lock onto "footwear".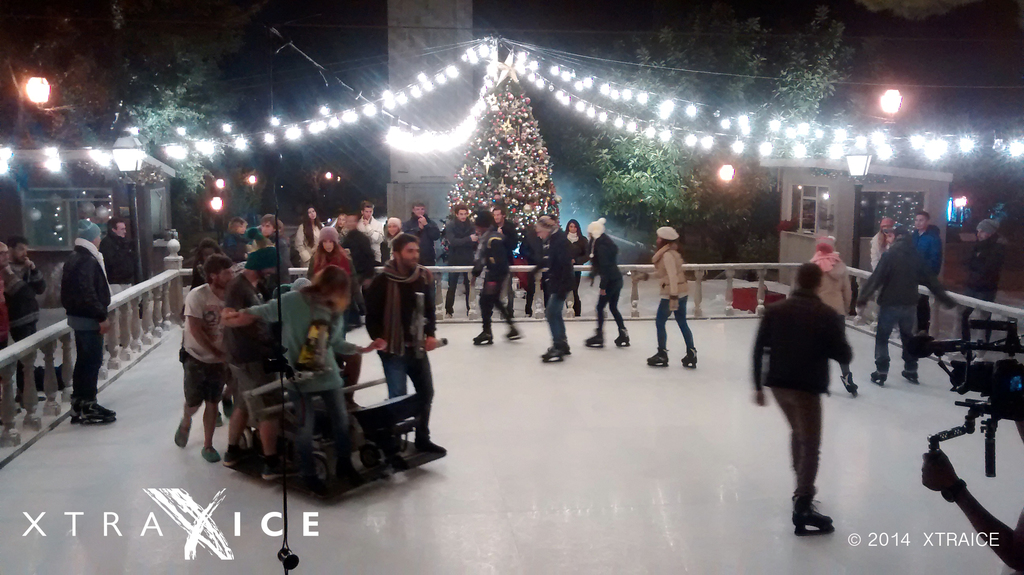
Locked: bbox=(534, 339, 562, 360).
